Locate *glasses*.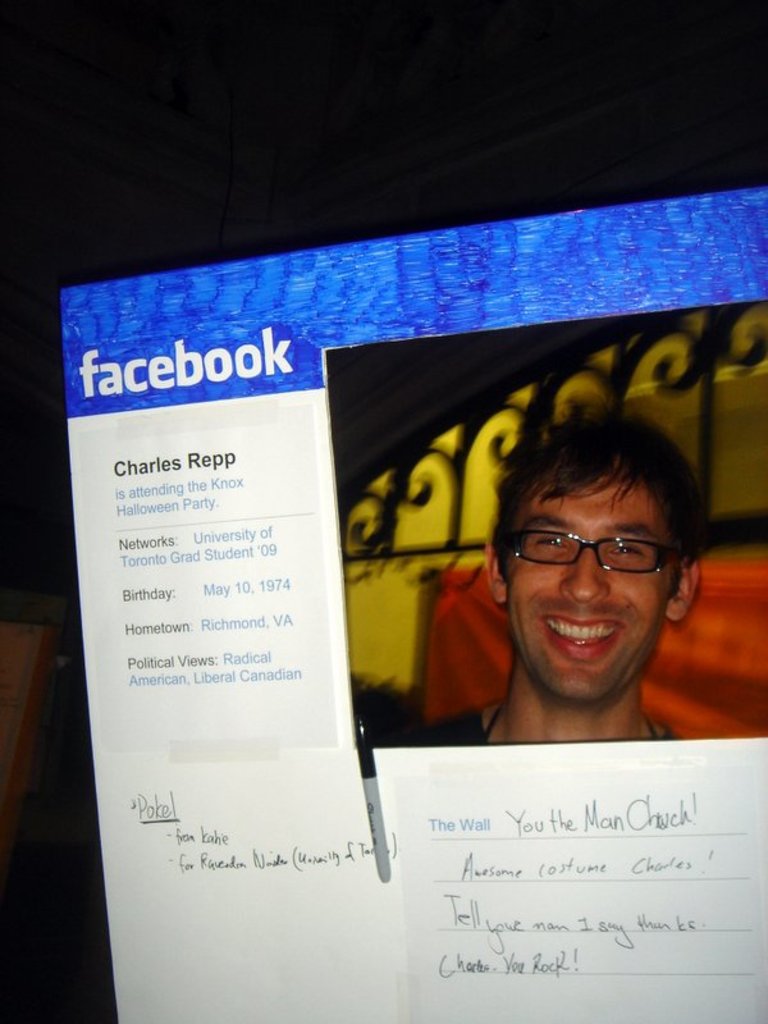
Bounding box: l=520, t=520, r=692, b=584.
